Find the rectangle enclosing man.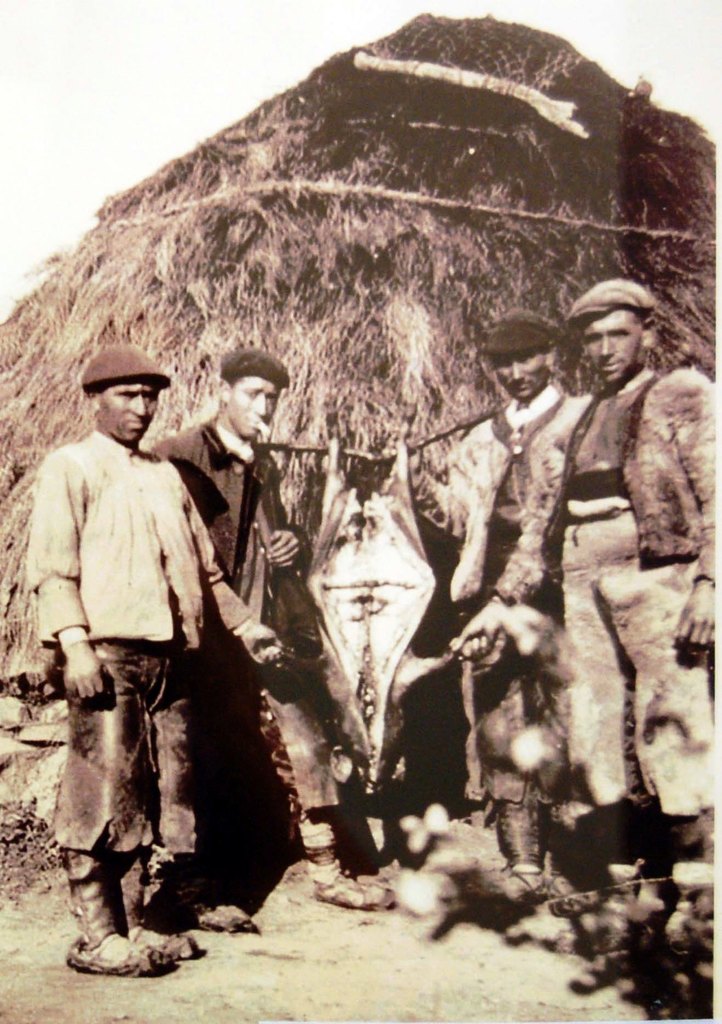
23,327,255,945.
